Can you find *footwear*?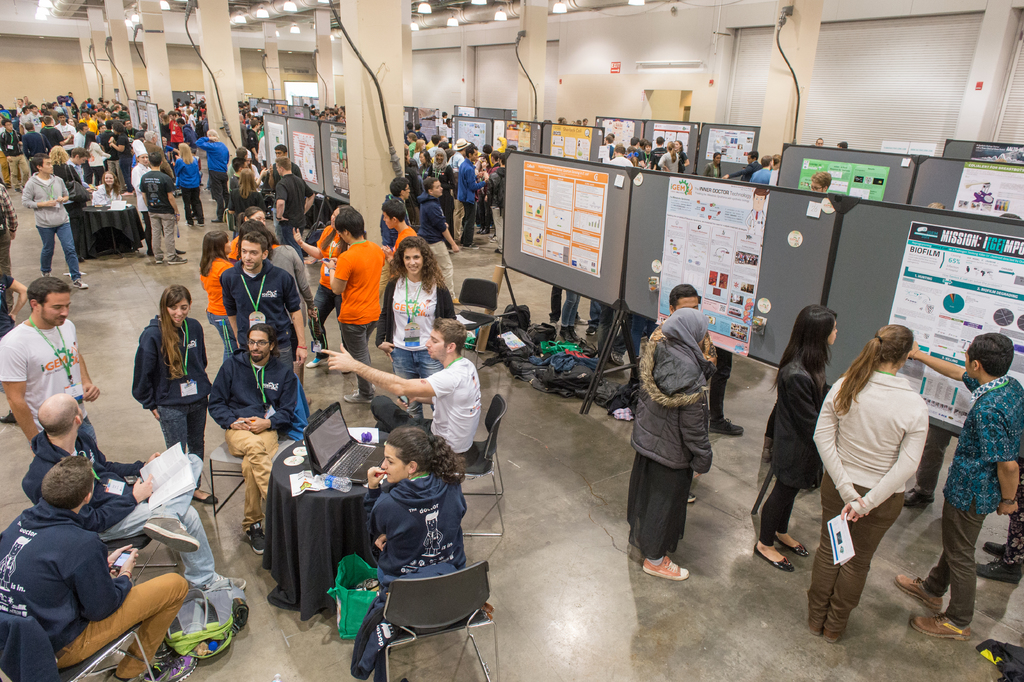
Yes, bounding box: [x1=584, y1=325, x2=594, y2=337].
